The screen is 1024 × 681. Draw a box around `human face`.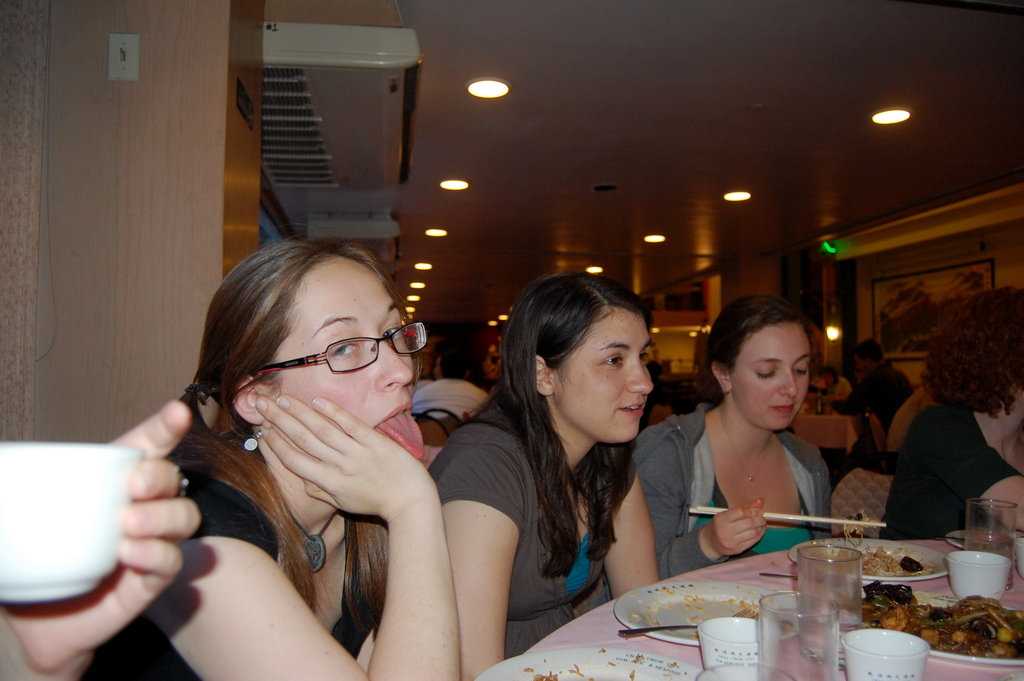
bbox(270, 260, 429, 461).
